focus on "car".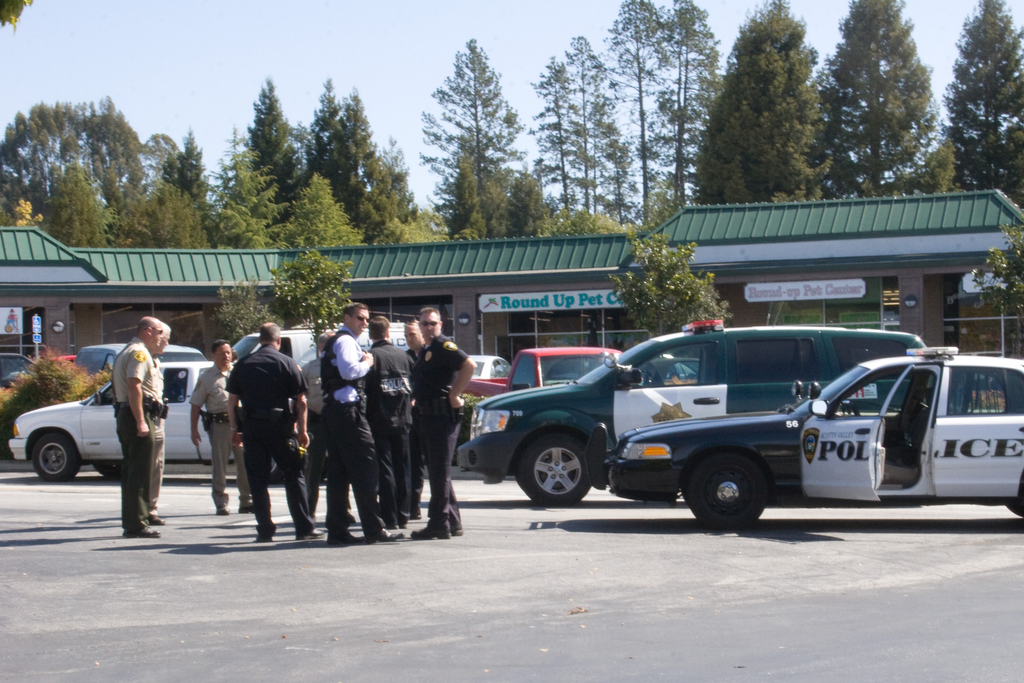
Focused at Rect(5, 359, 274, 478).
